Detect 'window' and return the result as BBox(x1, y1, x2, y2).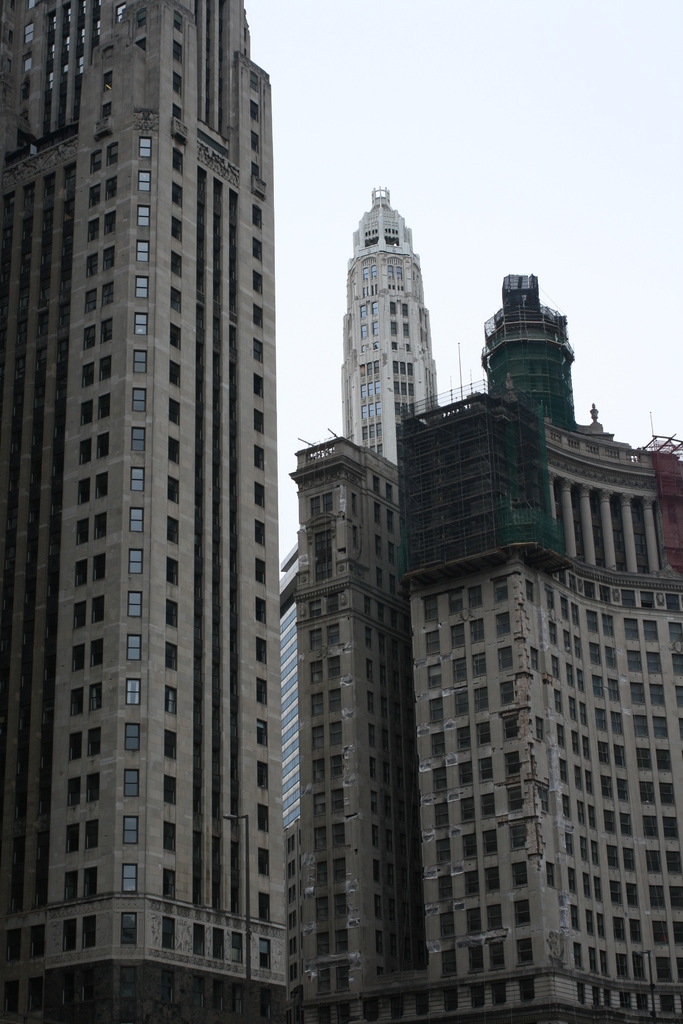
BBox(625, 920, 643, 949).
